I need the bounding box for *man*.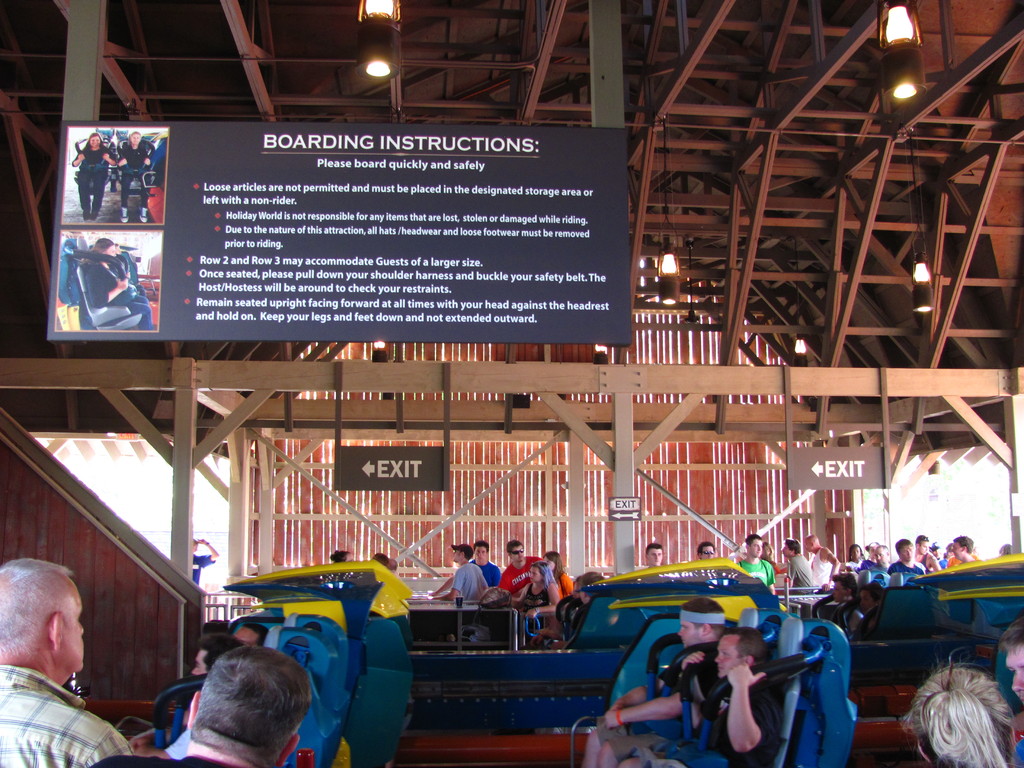
Here it is: 88:643:316:767.
